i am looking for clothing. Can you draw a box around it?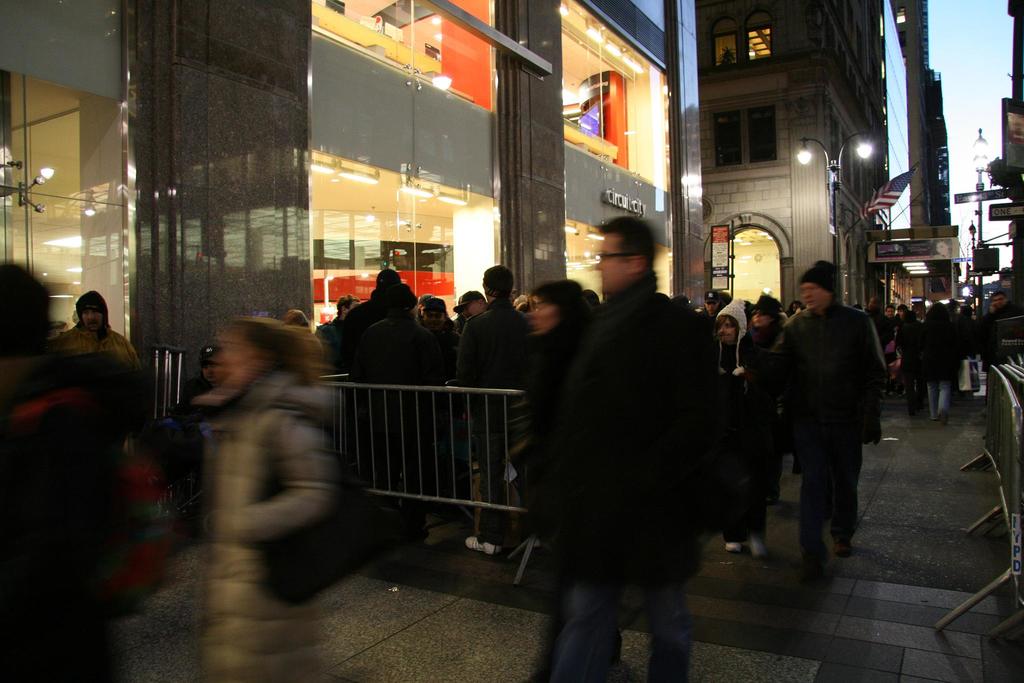
Sure, the bounding box is (left=547, top=270, right=725, bottom=680).
